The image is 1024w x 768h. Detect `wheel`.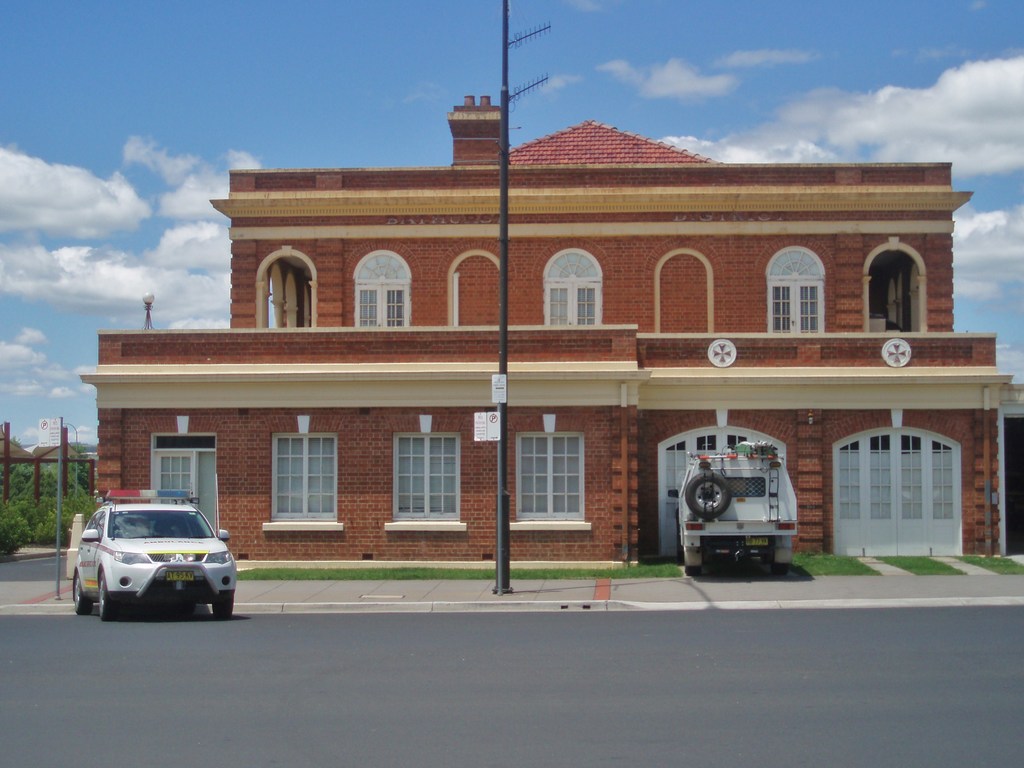
Detection: 71:582:92:612.
